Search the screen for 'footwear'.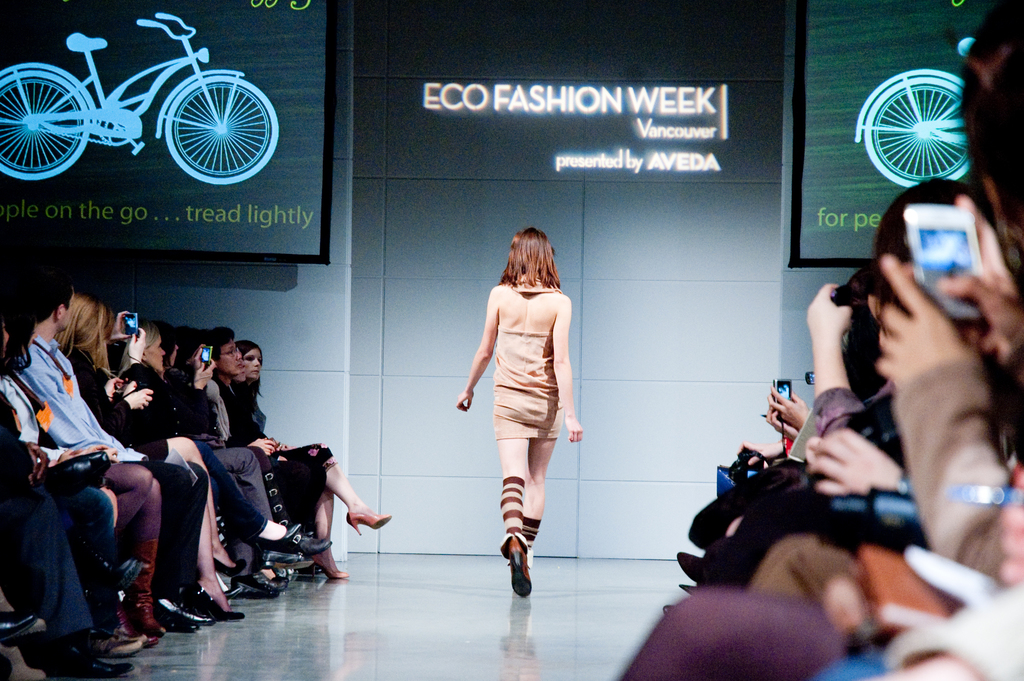
Found at BBox(345, 508, 394, 534).
